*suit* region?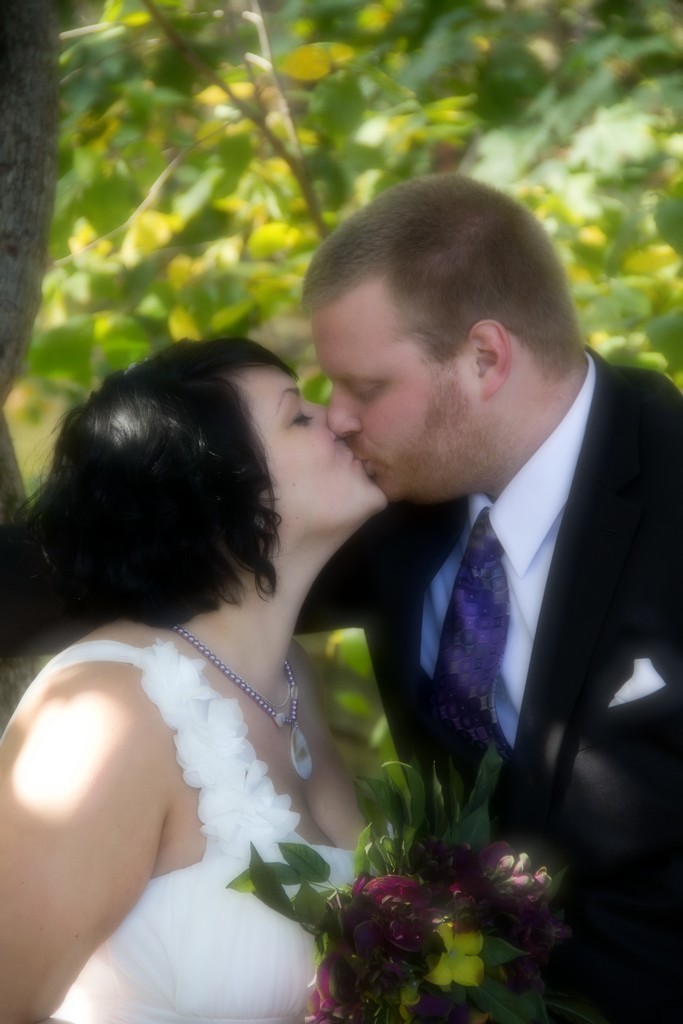
(left=307, top=306, right=675, bottom=897)
